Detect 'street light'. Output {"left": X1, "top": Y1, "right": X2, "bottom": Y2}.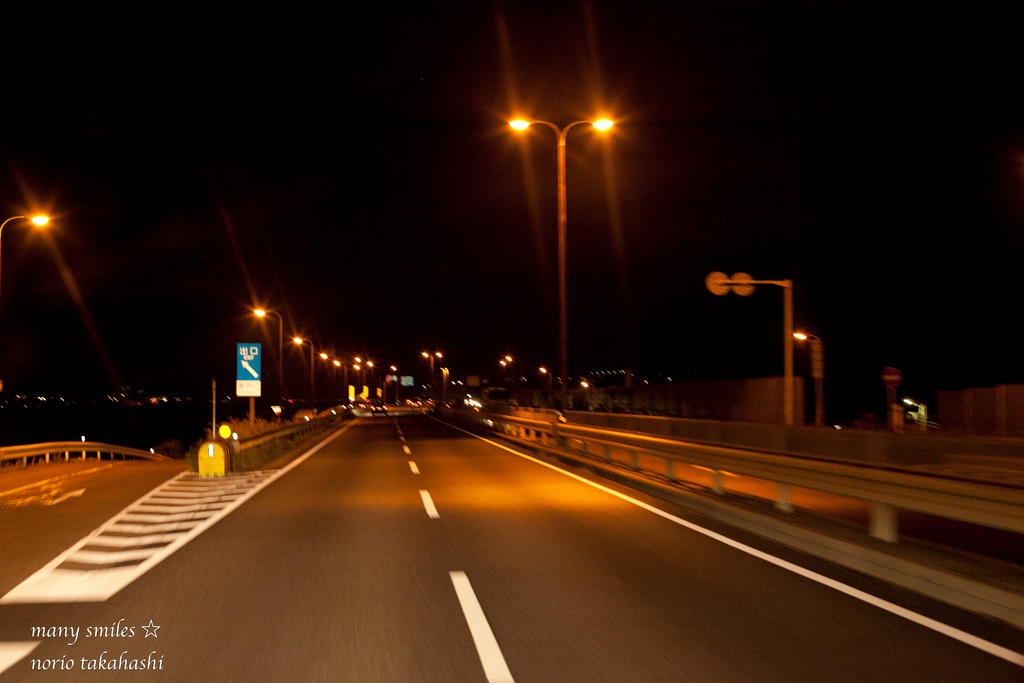
{"left": 481, "top": 47, "right": 656, "bottom": 443}.
